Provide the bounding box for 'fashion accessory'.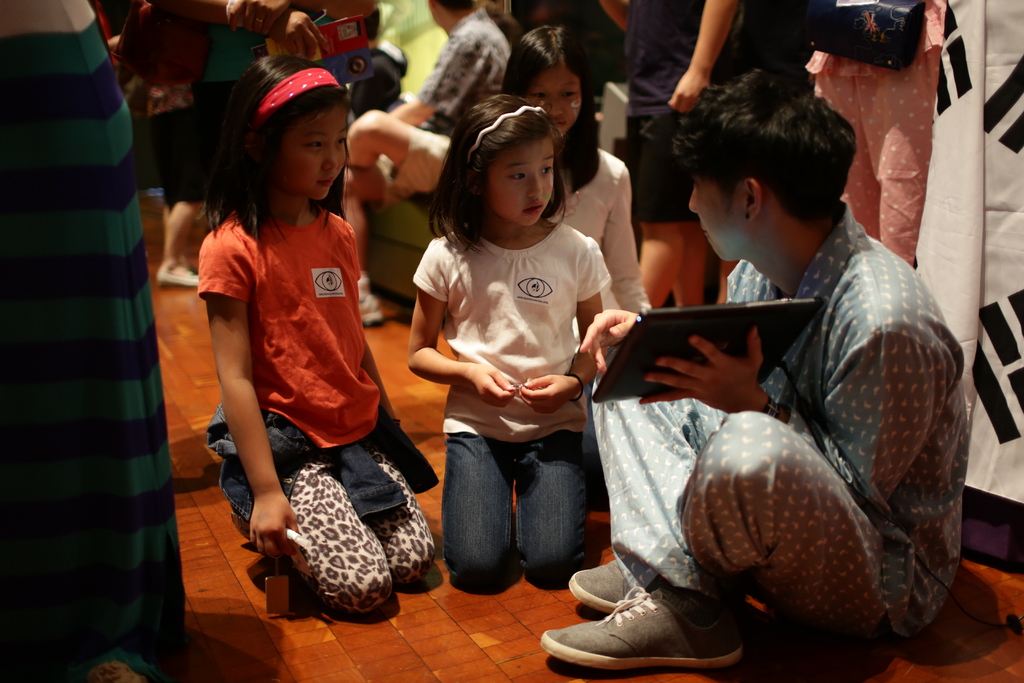
crop(566, 374, 579, 399).
